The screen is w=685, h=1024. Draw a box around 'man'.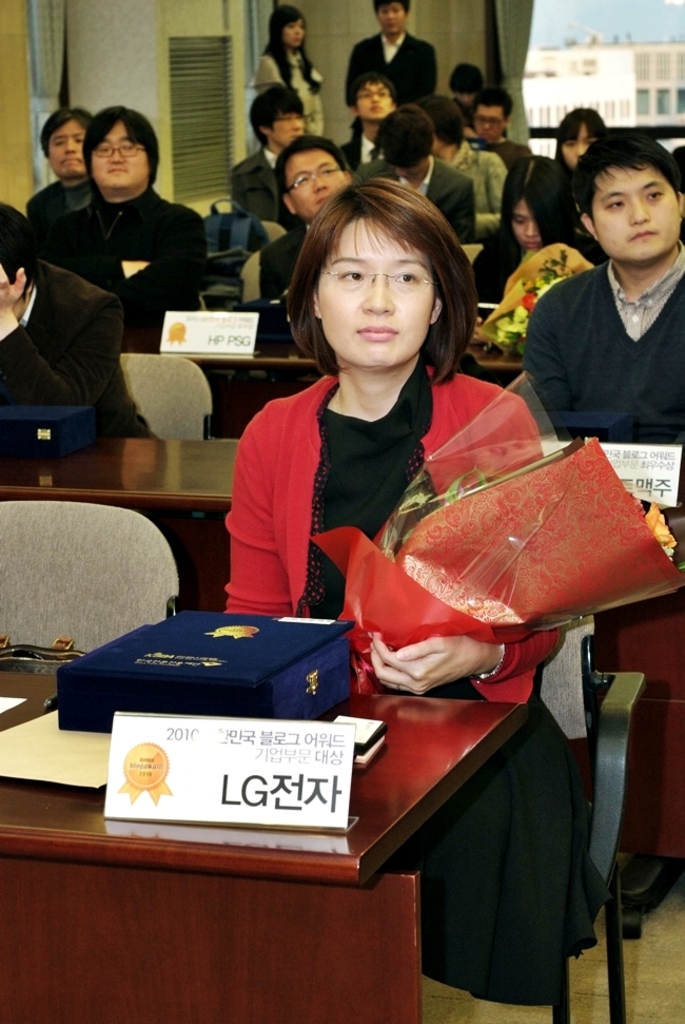
(left=258, top=136, right=361, bottom=300).
